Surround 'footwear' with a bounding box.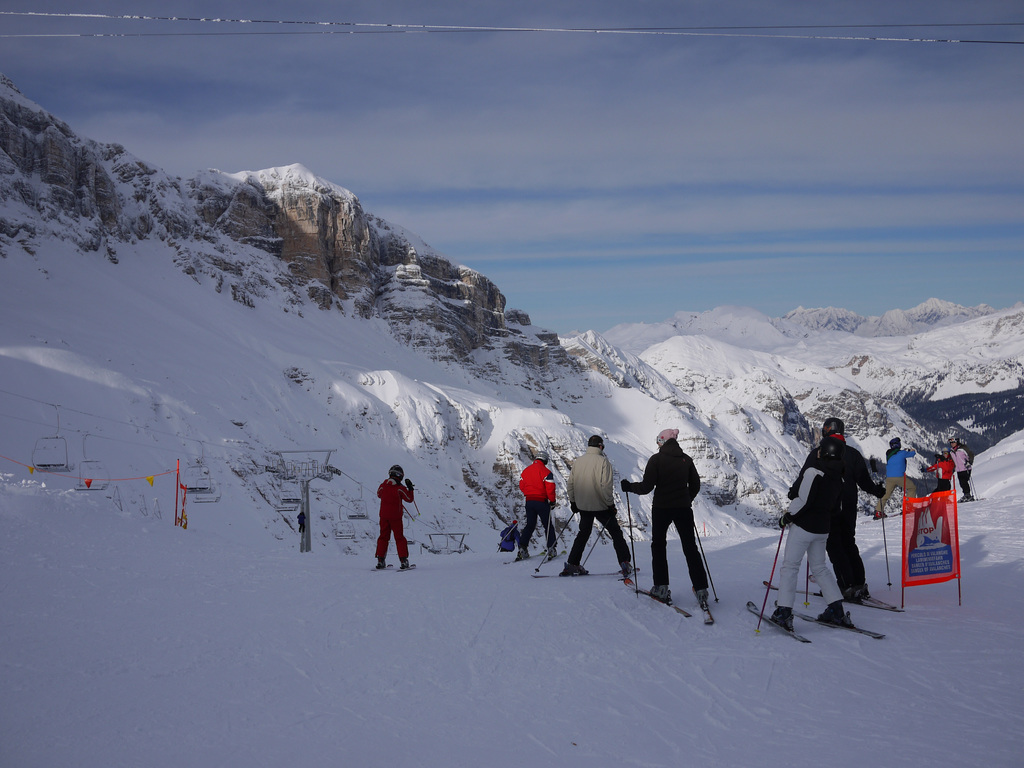
(left=652, top=585, right=673, bottom=598).
